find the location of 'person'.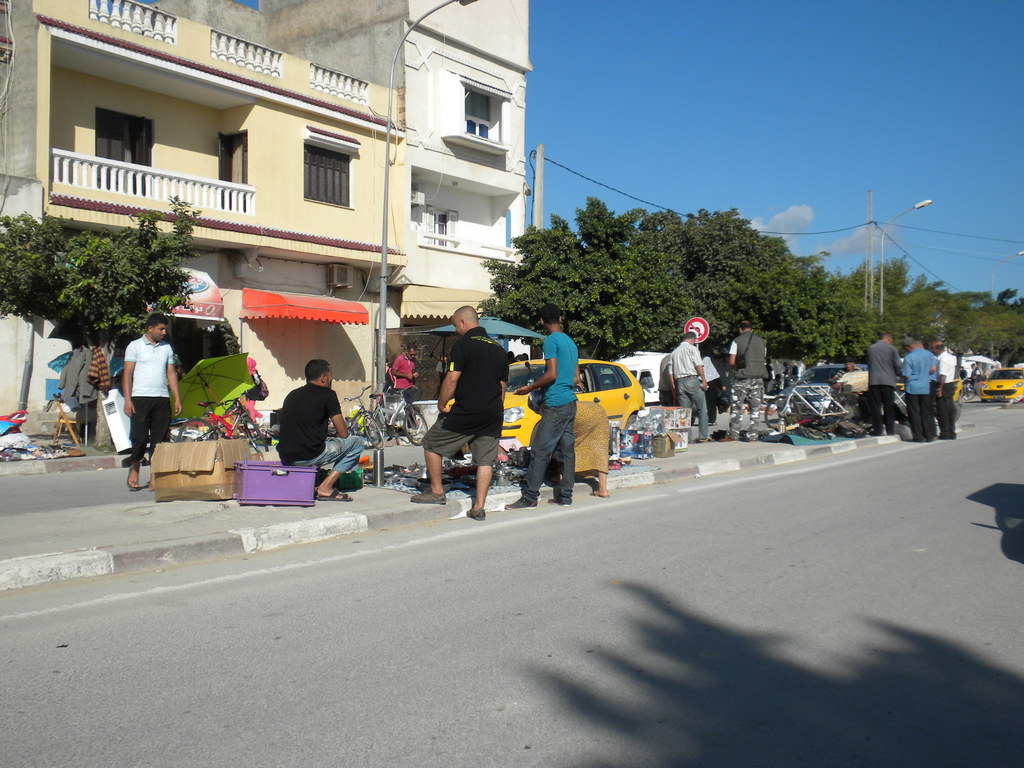
Location: (900,338,937,444).
